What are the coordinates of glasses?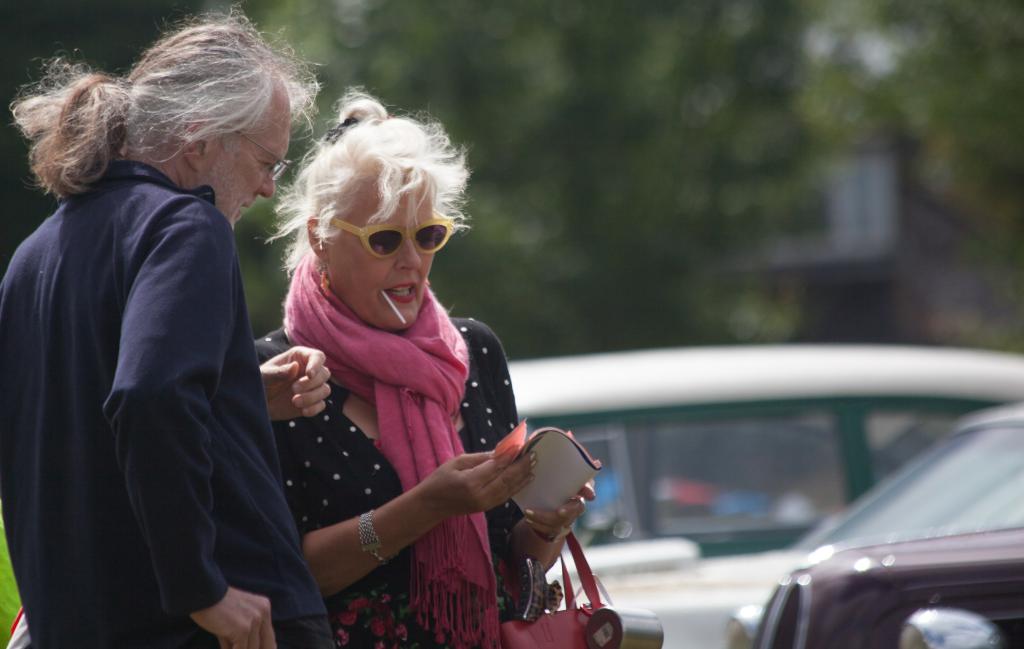
[241,131,287,179].
